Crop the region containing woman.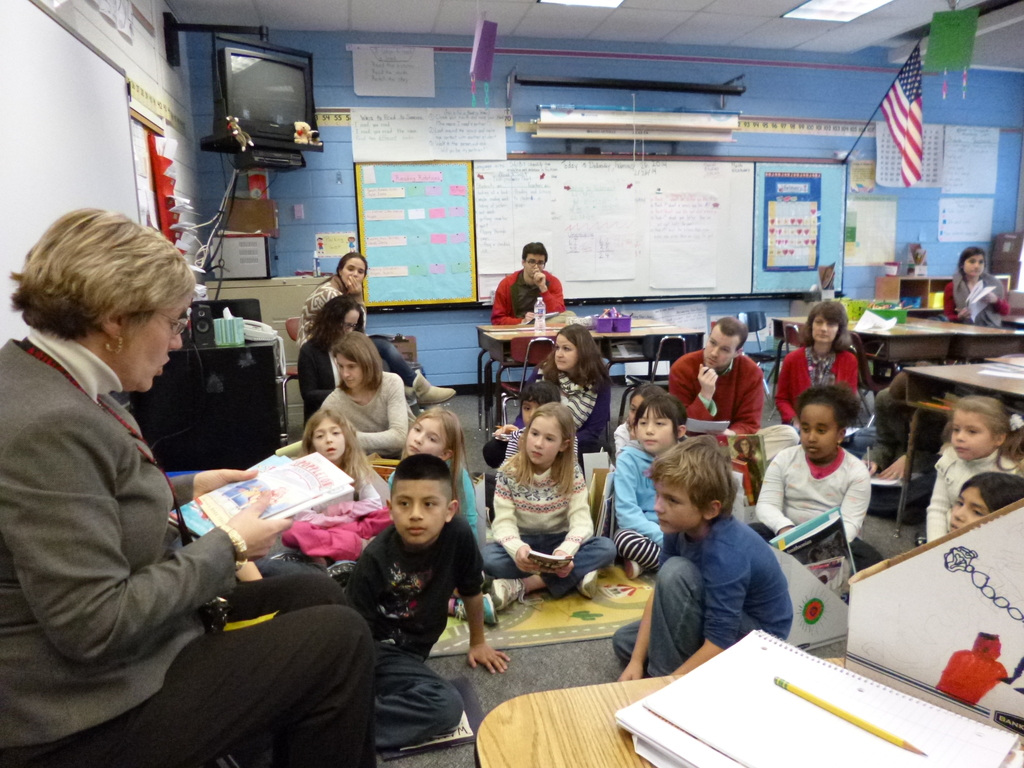
Crop region: [295,253,465,405].
